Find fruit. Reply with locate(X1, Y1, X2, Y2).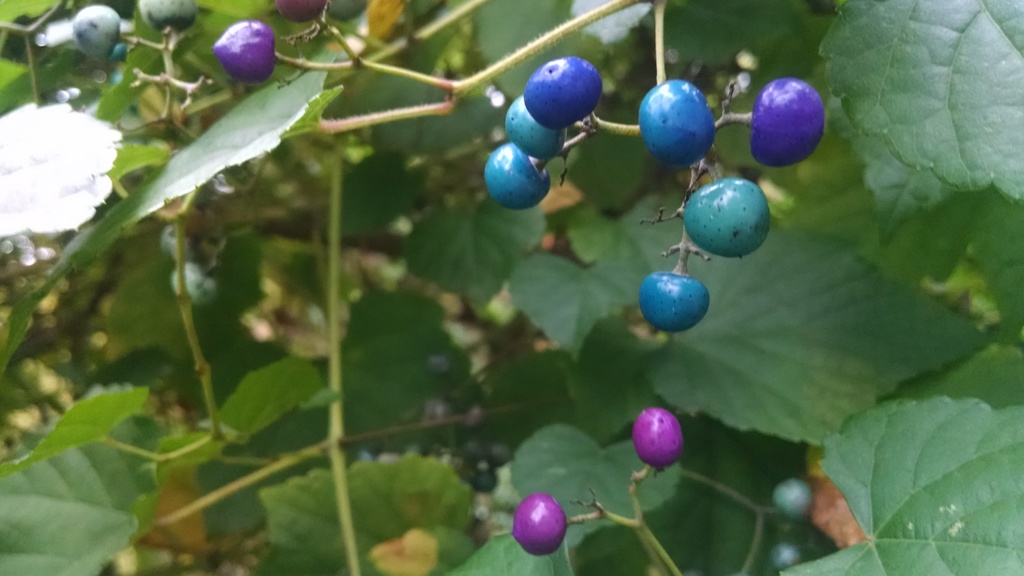
locate(634, 406, 685, 470).
